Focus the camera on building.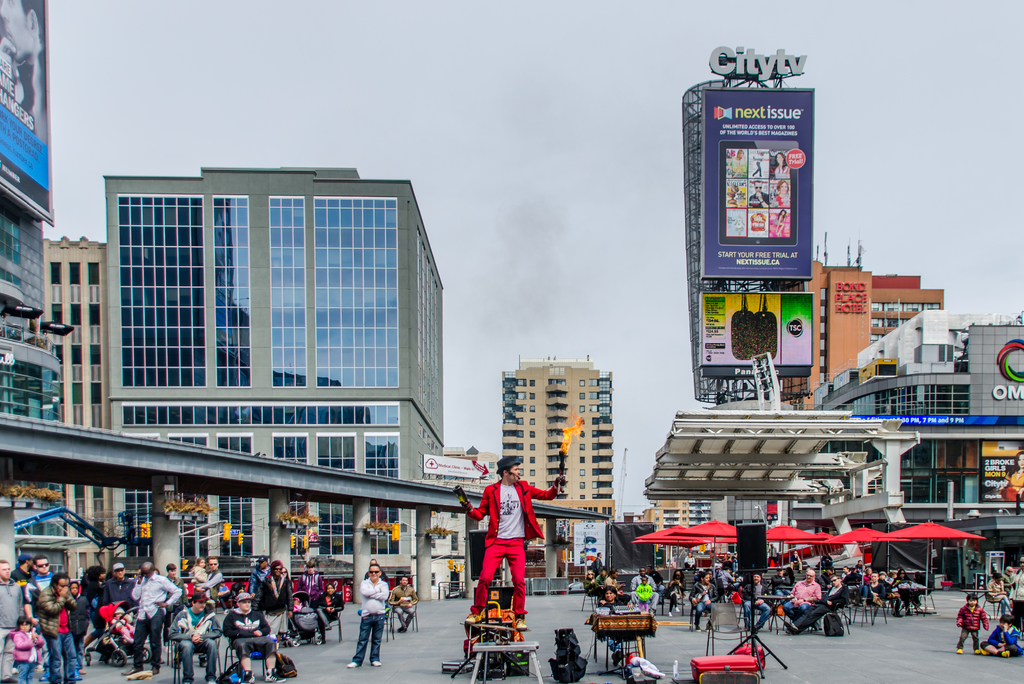
Focus region: bbox=[824, 309, 1023, 587].
